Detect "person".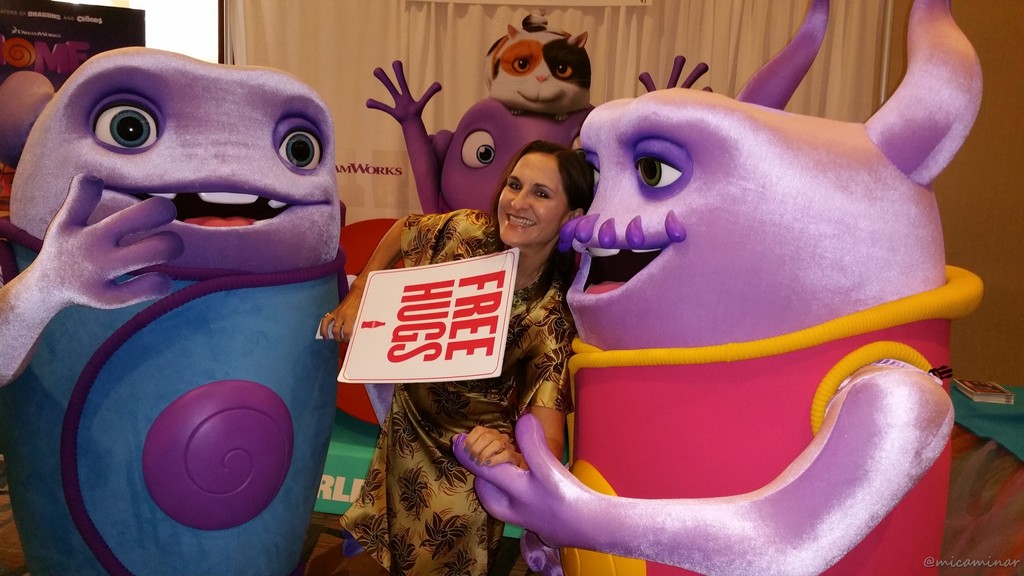
Detected at l=324, t=142, r=573, b=575.
